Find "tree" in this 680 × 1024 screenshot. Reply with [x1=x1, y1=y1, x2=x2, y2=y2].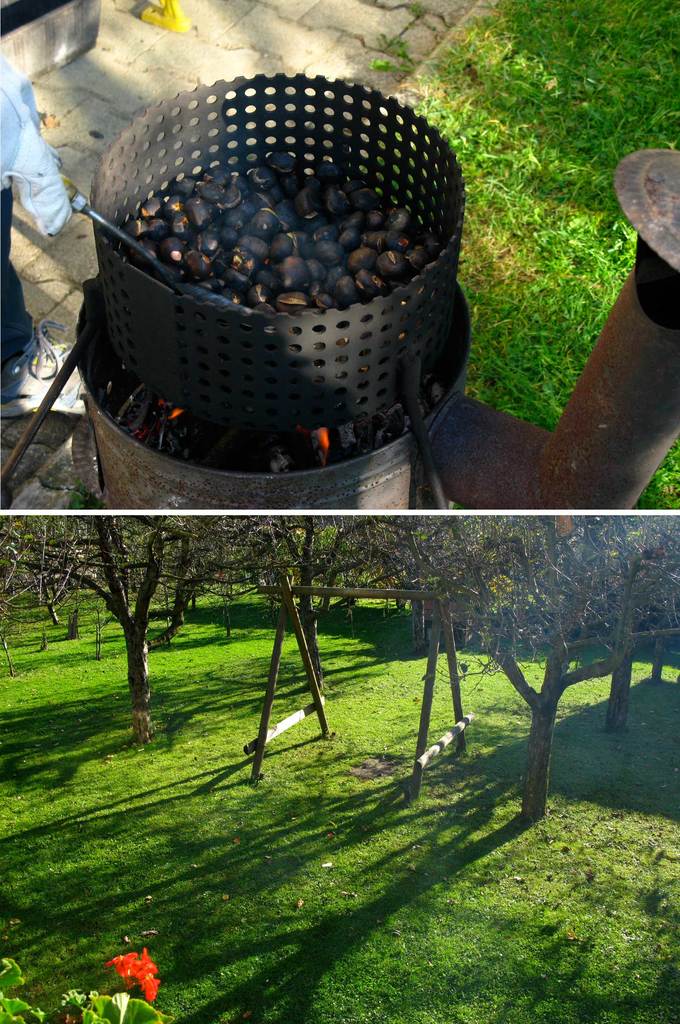
[x1=48, y1=491, x2=232, y2=715].
